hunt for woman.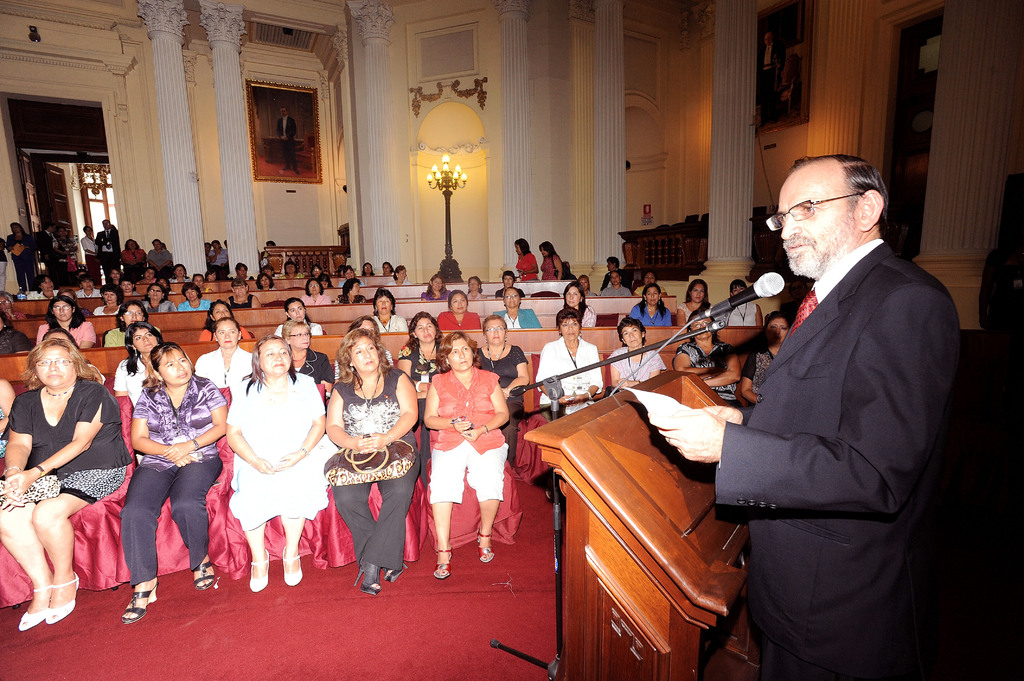
Hunted down at BBox(225, 335, 337, 595).
